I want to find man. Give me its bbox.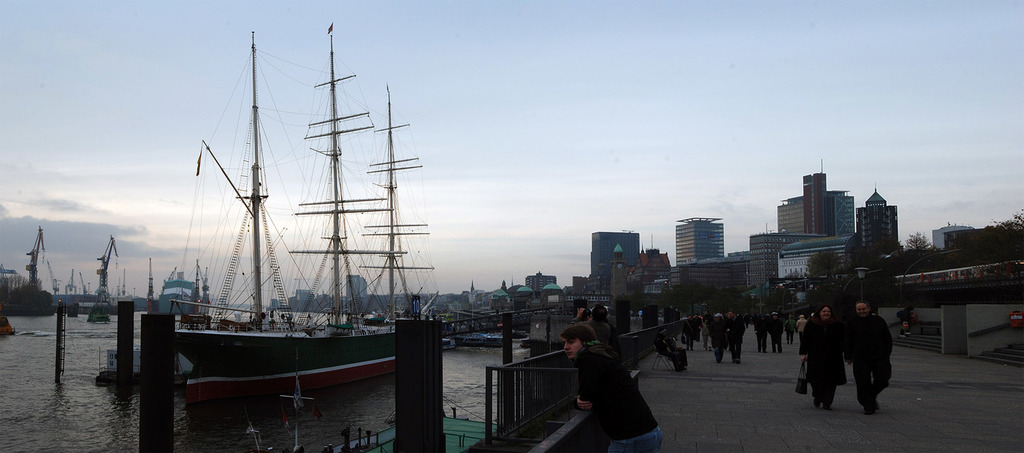
<bbox>769, 310, 783, 352</bbox>.
